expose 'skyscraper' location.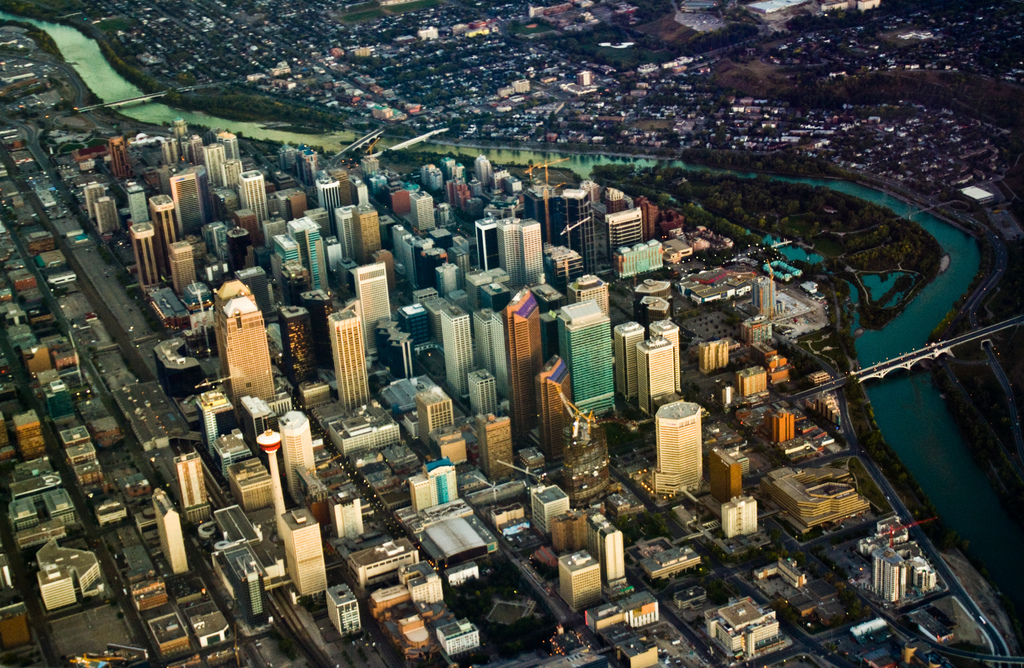
Exposed at bbox(652, 396, 704, 491).
